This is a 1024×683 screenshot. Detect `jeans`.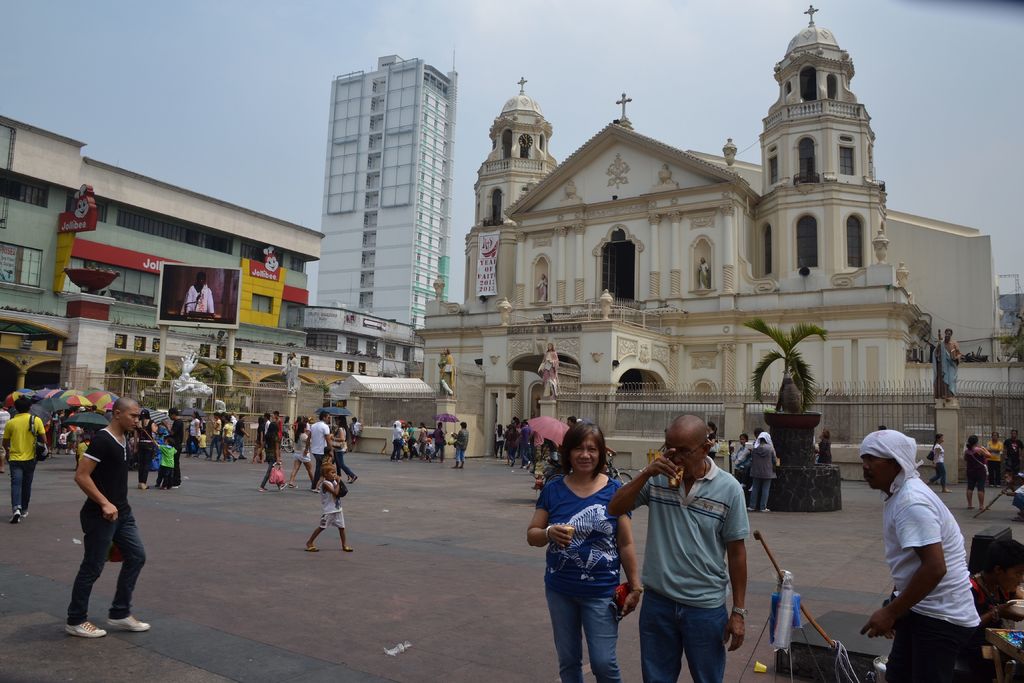
region(454, 446, 464, 466).
